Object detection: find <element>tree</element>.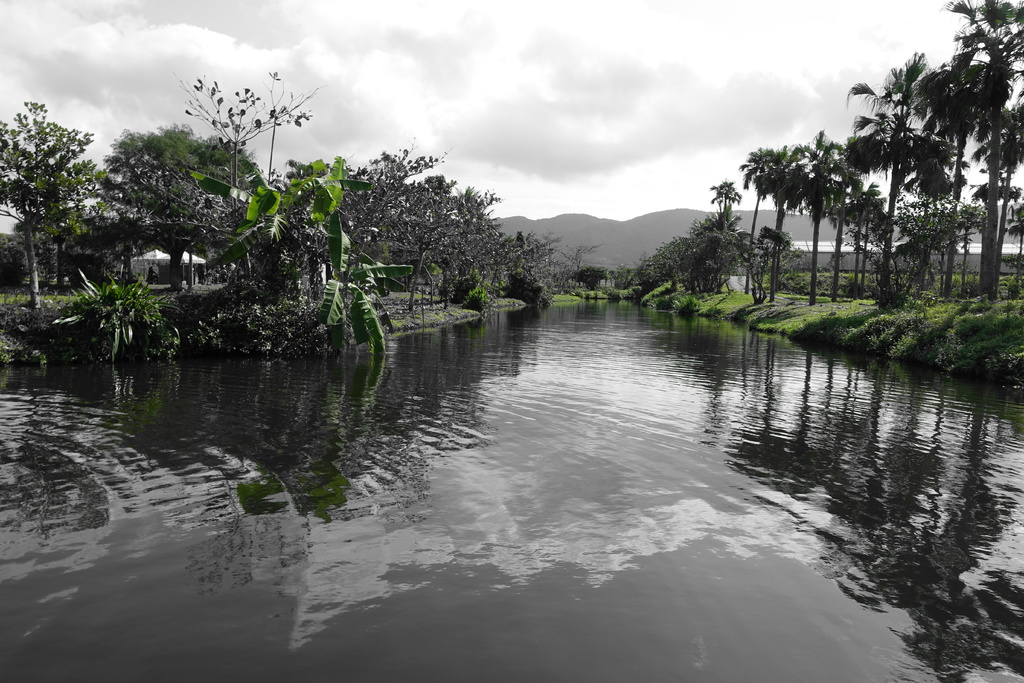
bbox=[793, 131, 847, 305].
